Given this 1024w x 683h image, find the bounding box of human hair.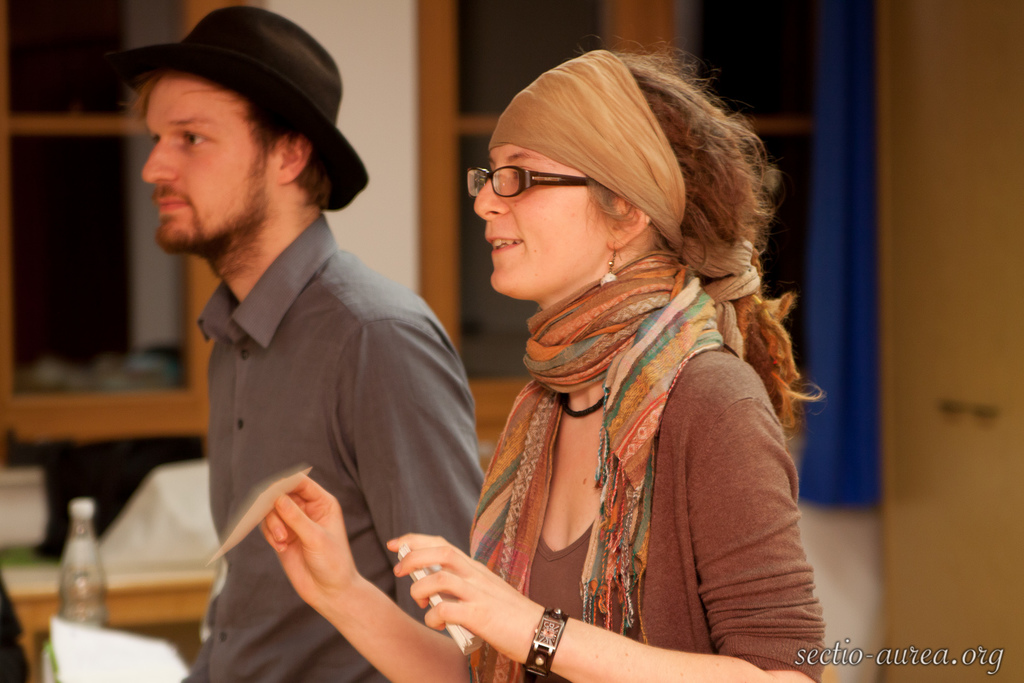
box(120, 65, 334, 215).
